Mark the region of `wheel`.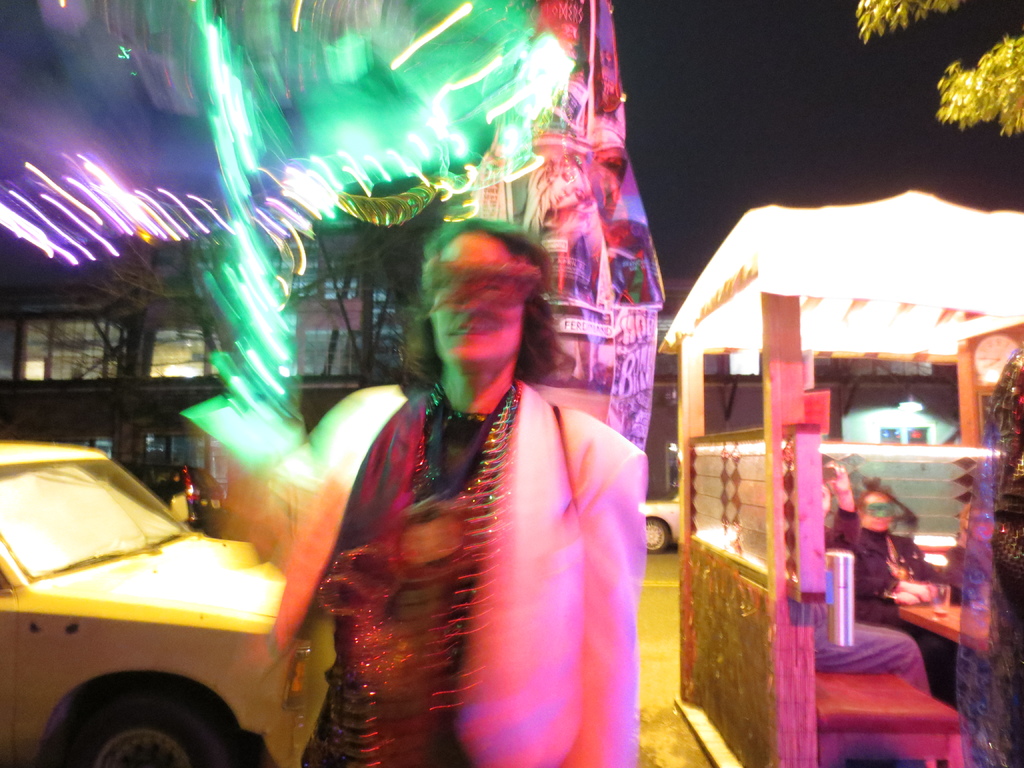
Region: box=[643, 517, 670, 556].
